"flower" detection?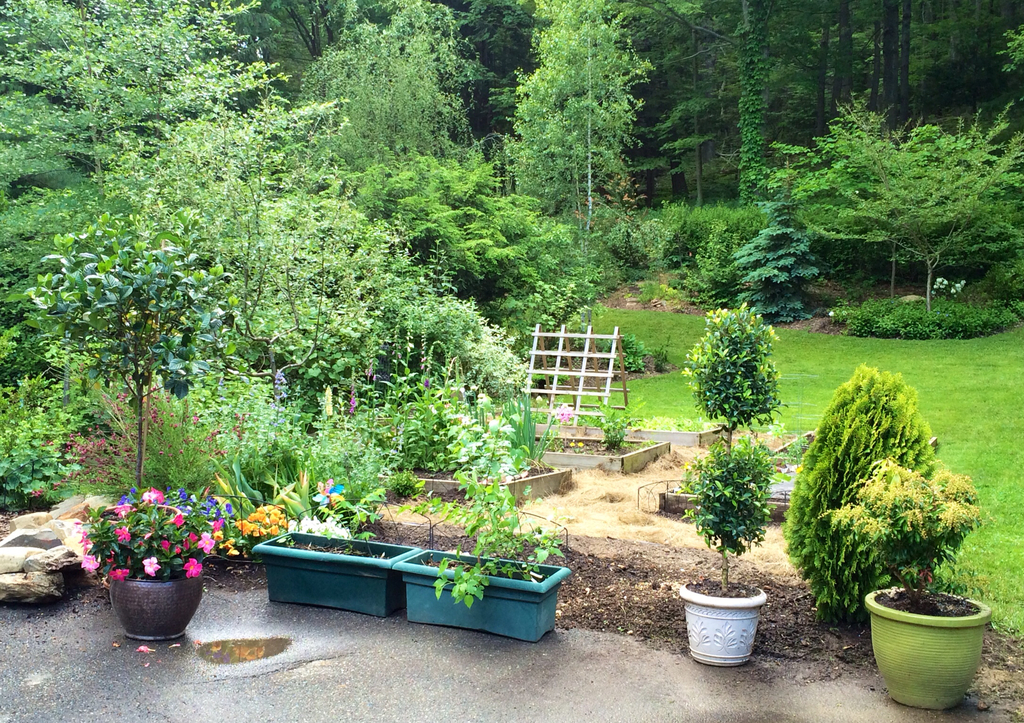
Rect(83, 550, 102, 571)
